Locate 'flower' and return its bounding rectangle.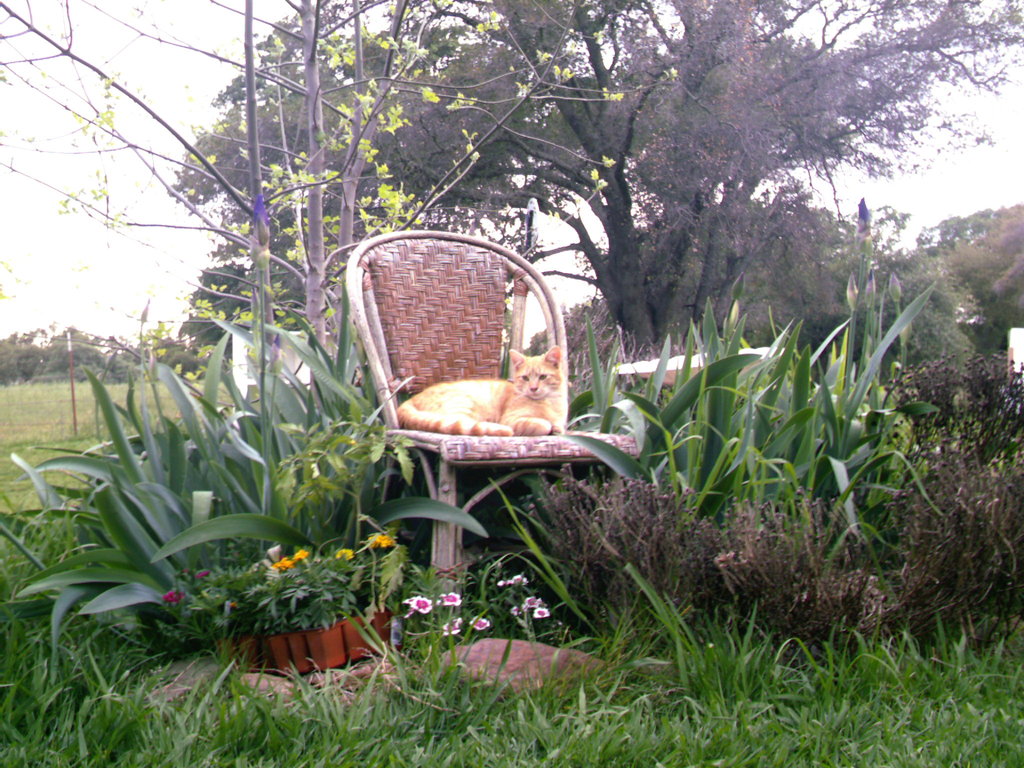
[470, 614, 493, 631].
